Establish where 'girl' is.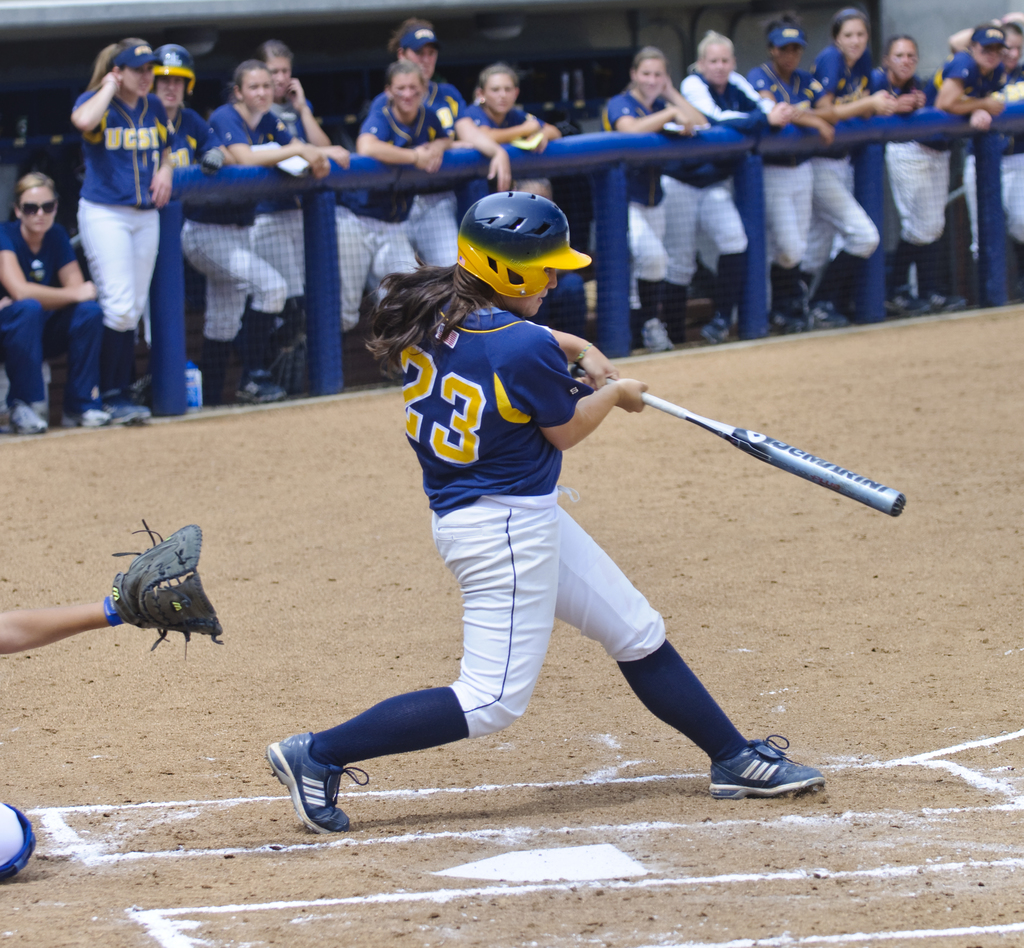
Established at (x1=806, y1=15, x2=900, y2=322).
